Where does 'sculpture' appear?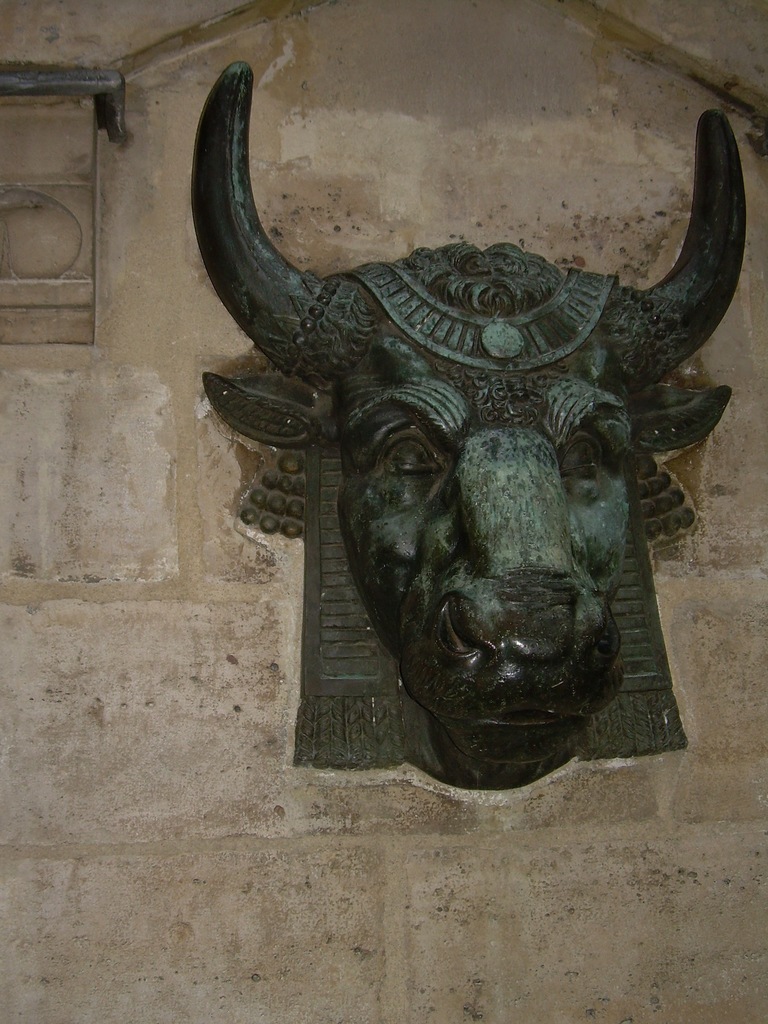
Appears at select_region(190, 45, 748, 792).
